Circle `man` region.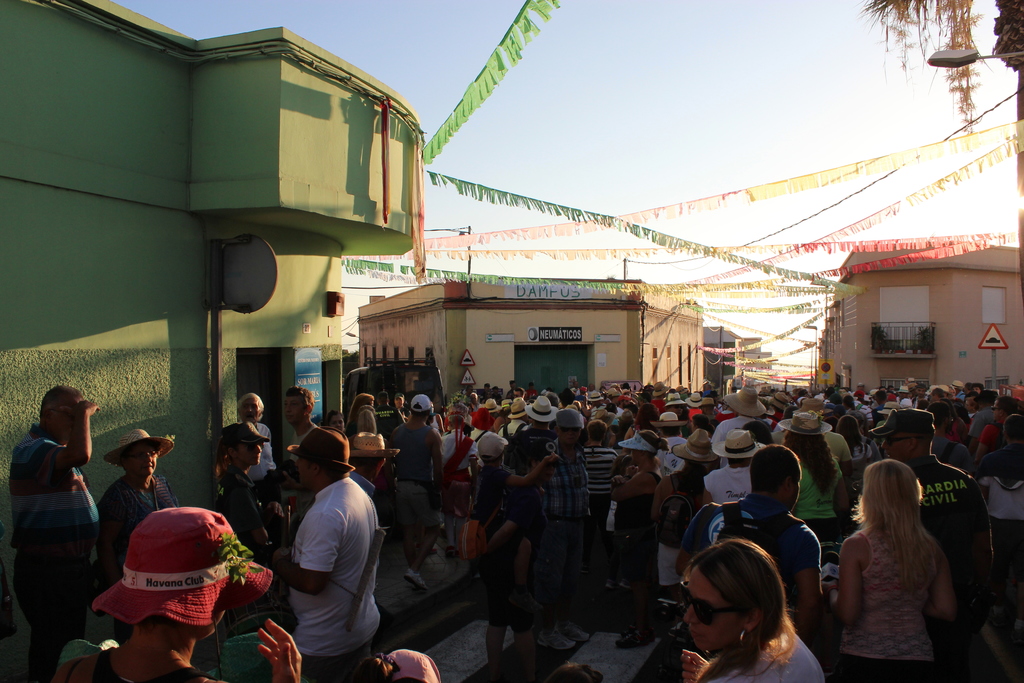
Region: 282, 386, 320, 552.
